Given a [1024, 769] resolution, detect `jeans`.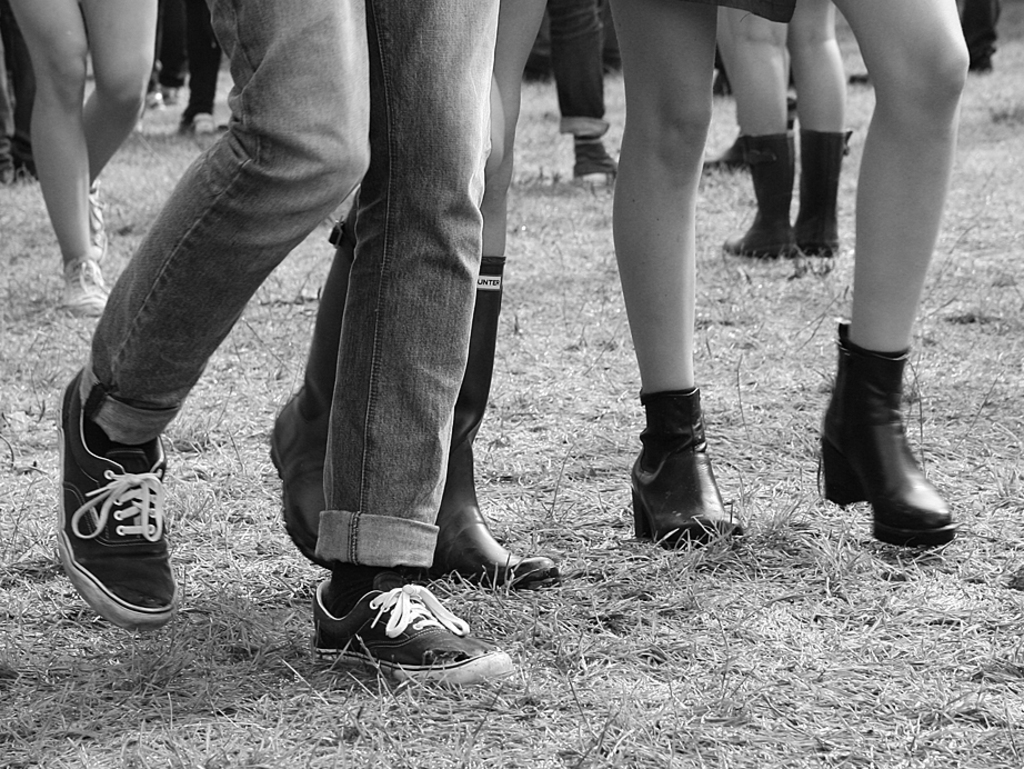
pyautogui.locateOnScreen(544, 0, 611, 142).
